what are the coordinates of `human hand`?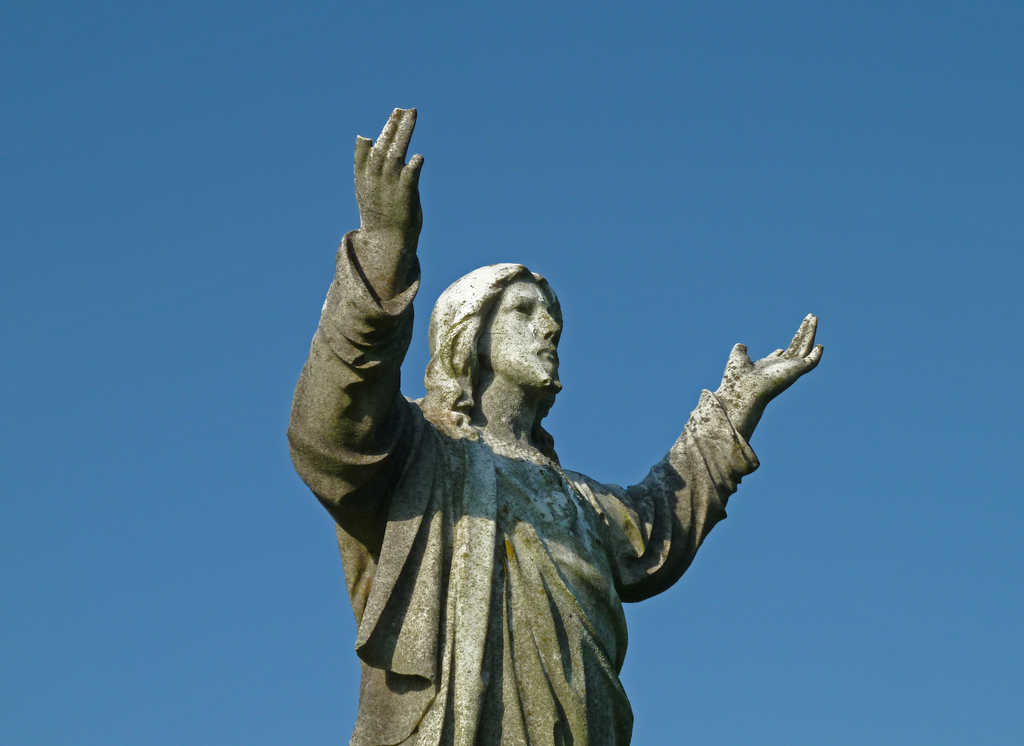
rect(338, 107, 438, 322).
